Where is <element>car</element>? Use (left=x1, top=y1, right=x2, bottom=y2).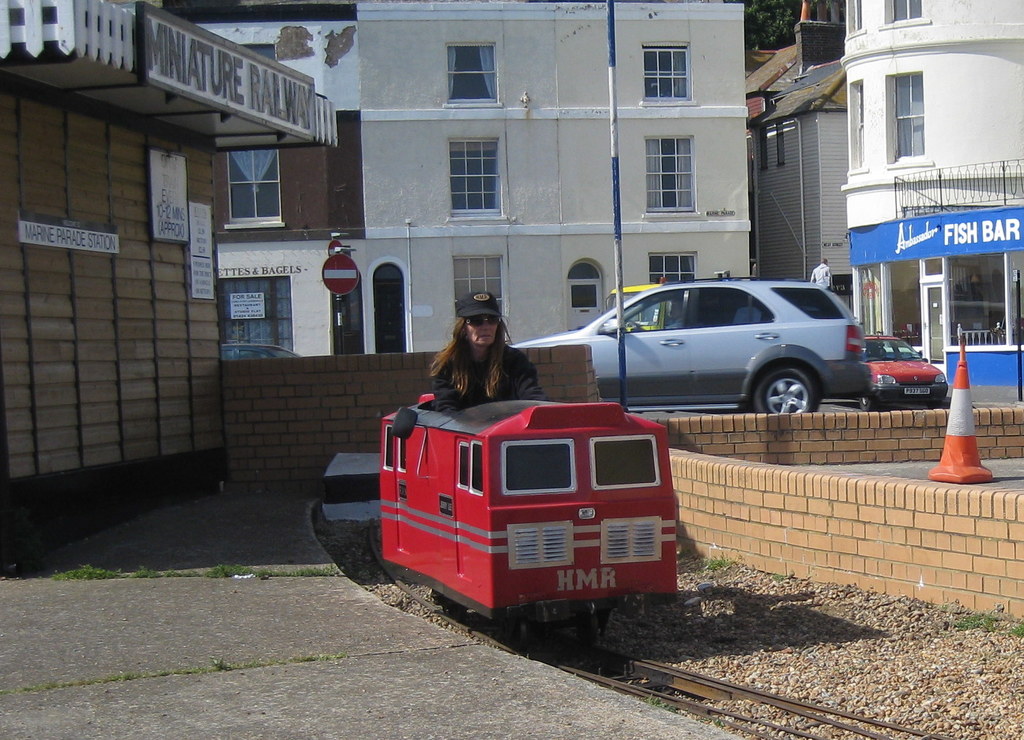
(left=518, top=285, right=884, bottom=415).
